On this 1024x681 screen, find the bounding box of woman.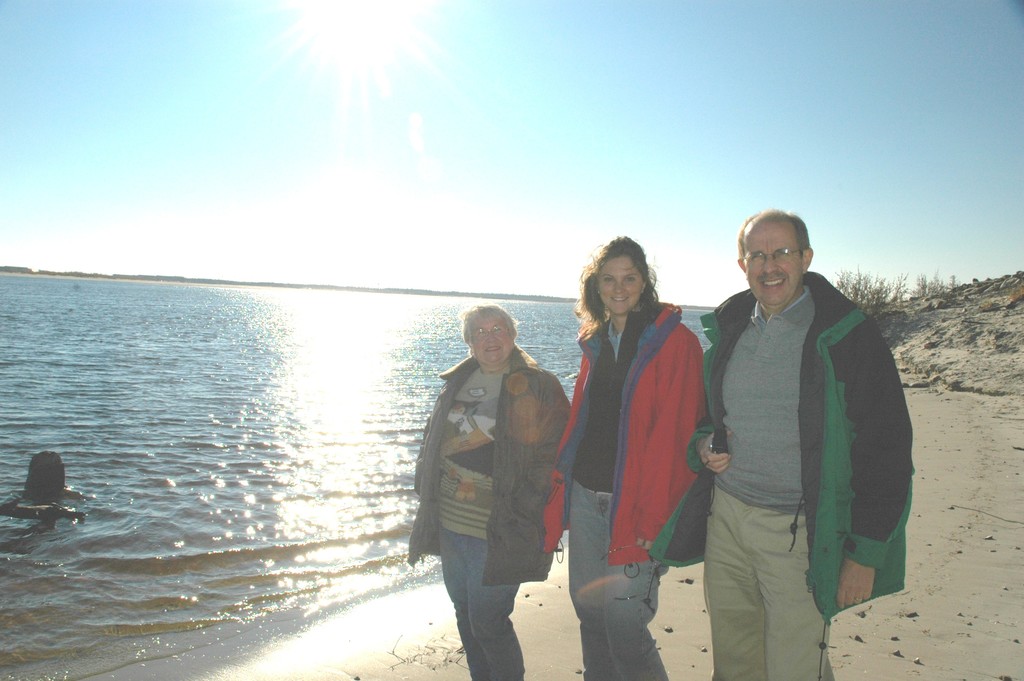
Bounding box: left=403, top=304, right=564, bottom=680.
